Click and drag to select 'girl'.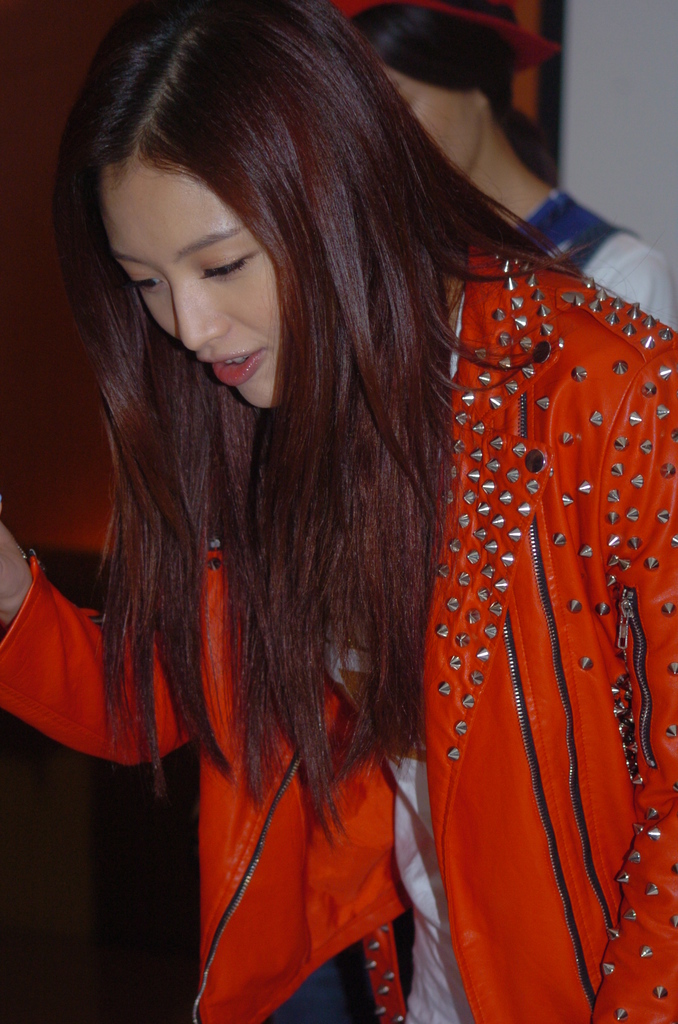
Selection: bbox(36, 0, 605, 1013).
